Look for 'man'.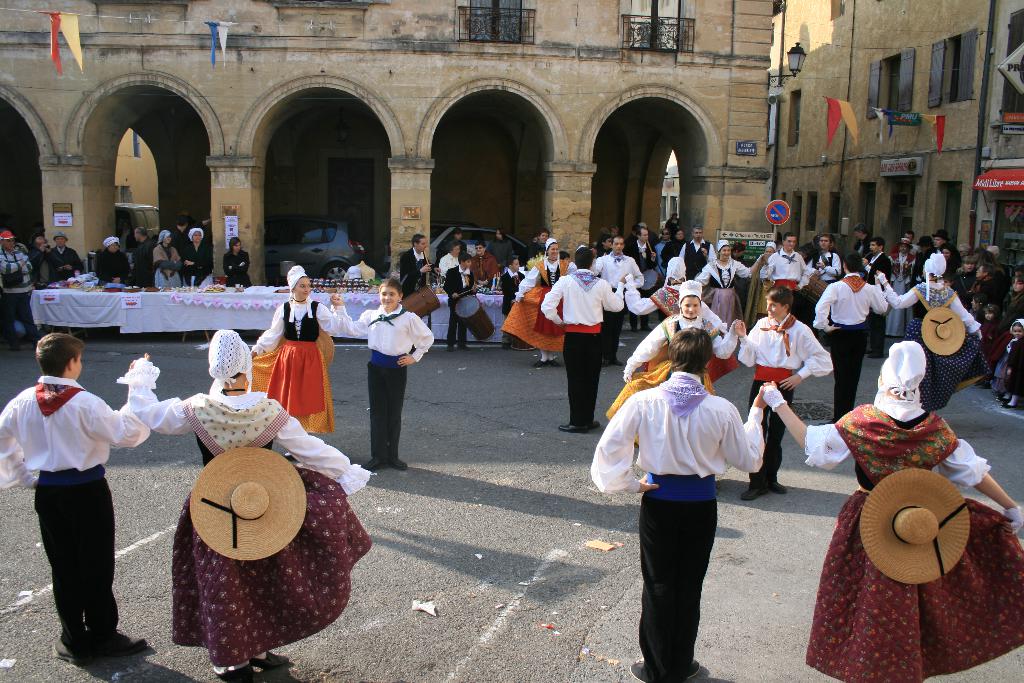
Found: <bbox>0, 230, 47, 349</bbox>.
